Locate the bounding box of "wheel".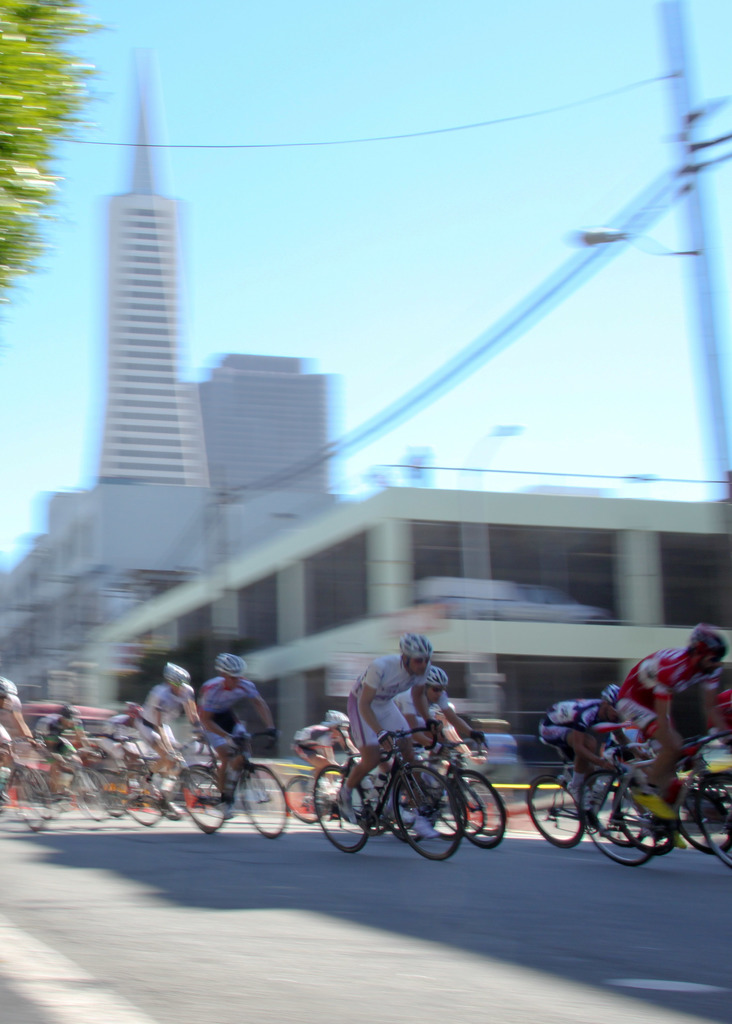
Bounding box: box(167, 762, 221, 824).
